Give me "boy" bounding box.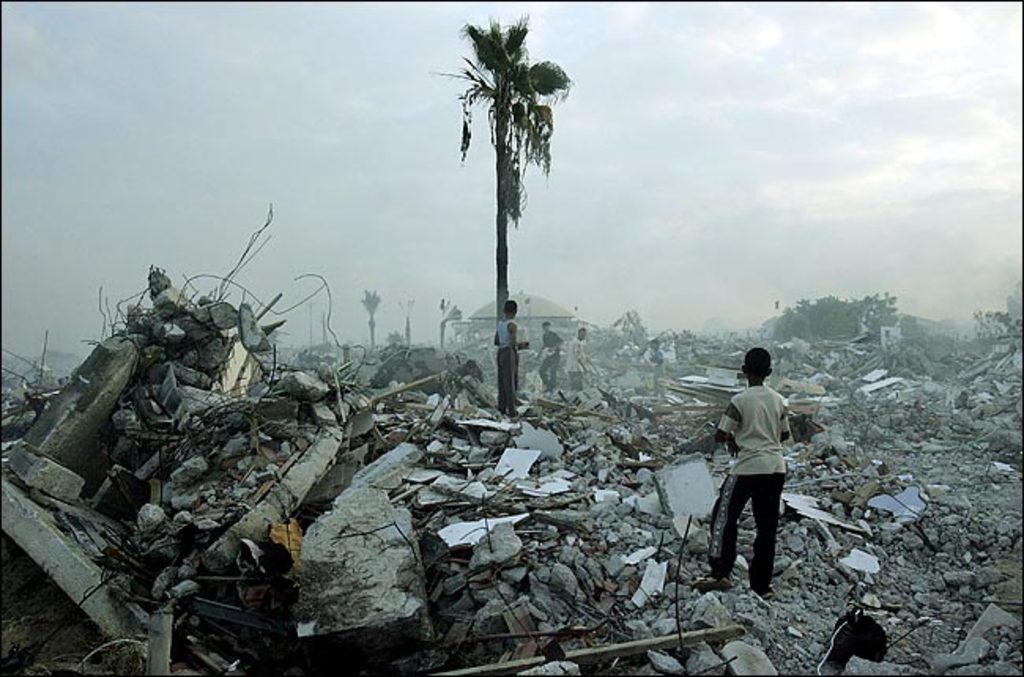
select_region(695, 316, 811, 612).
